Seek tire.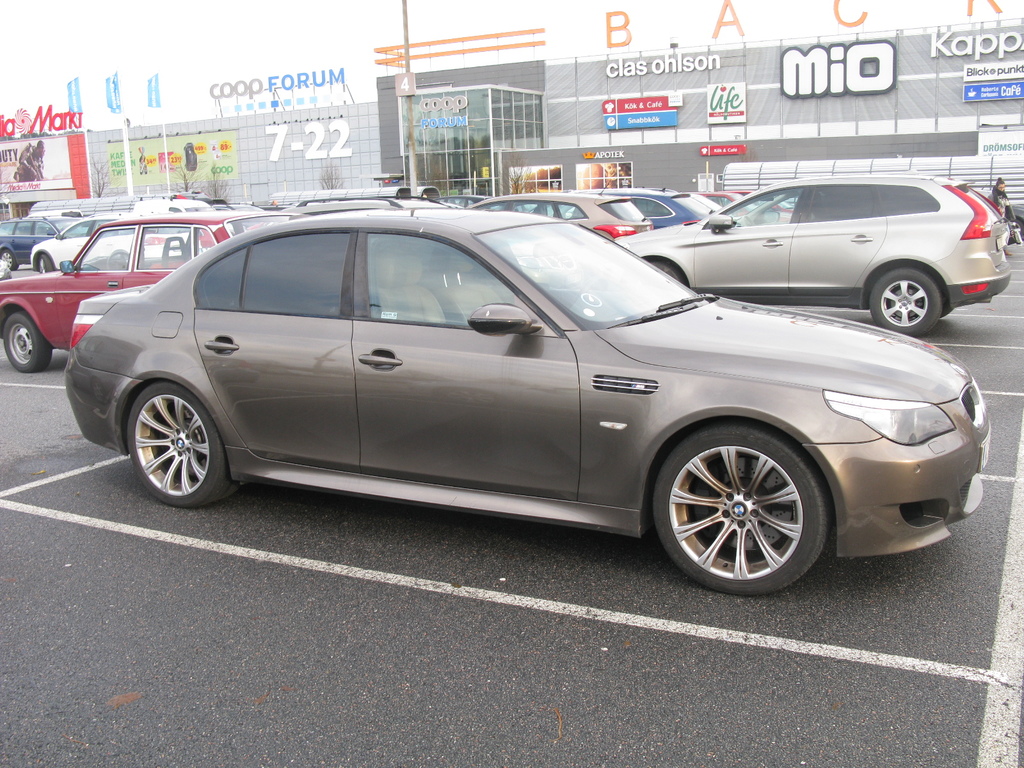
box(869, 265, 946, 331).
